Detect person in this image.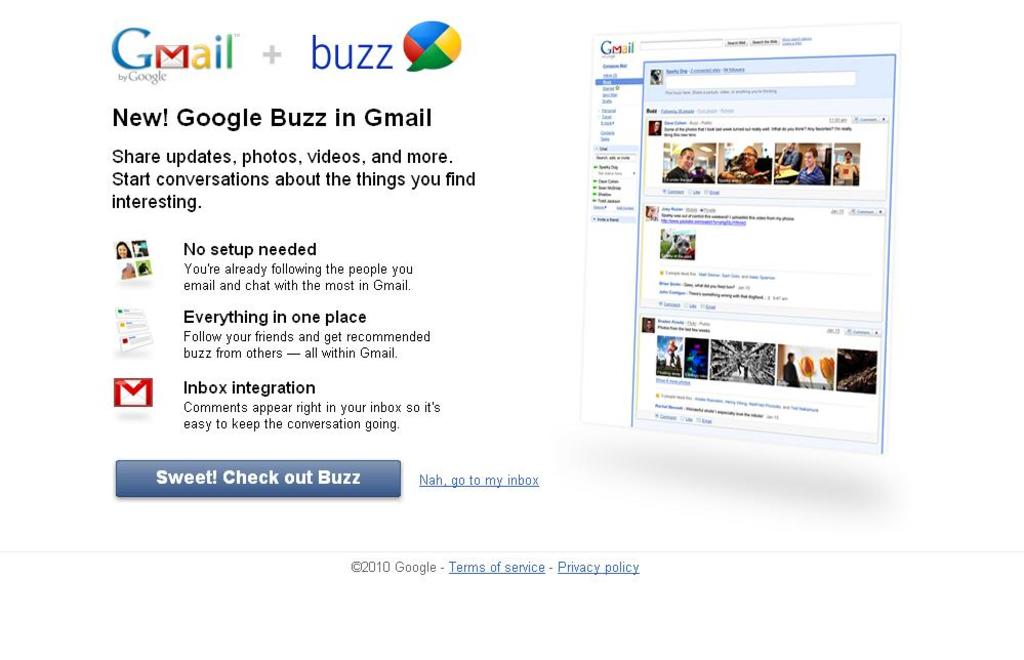
Detection: (645, 205, 659, 222).
